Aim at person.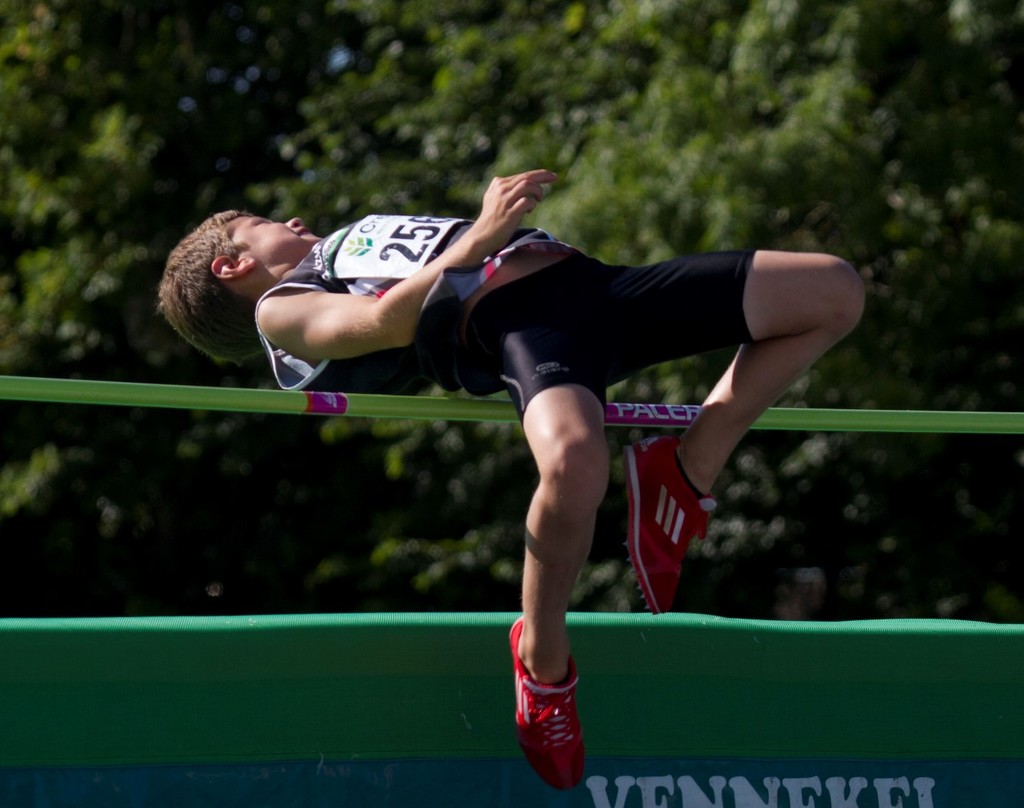
Aimed at 154,162,866,796.
